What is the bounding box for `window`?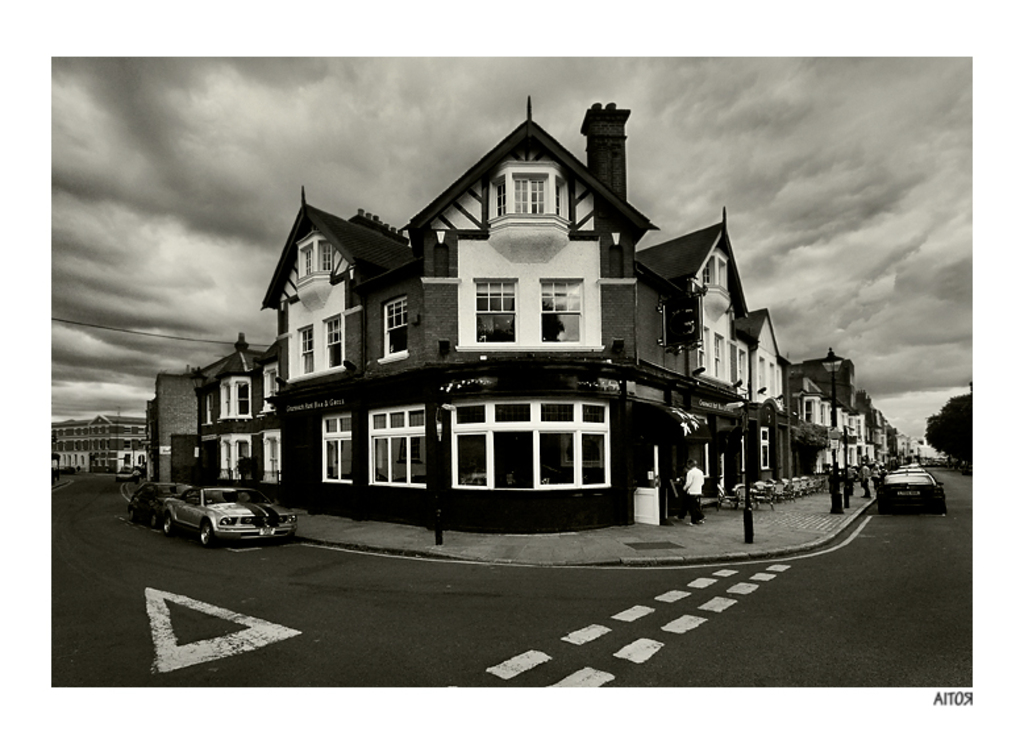
crop(294, 321, 315, 374).
